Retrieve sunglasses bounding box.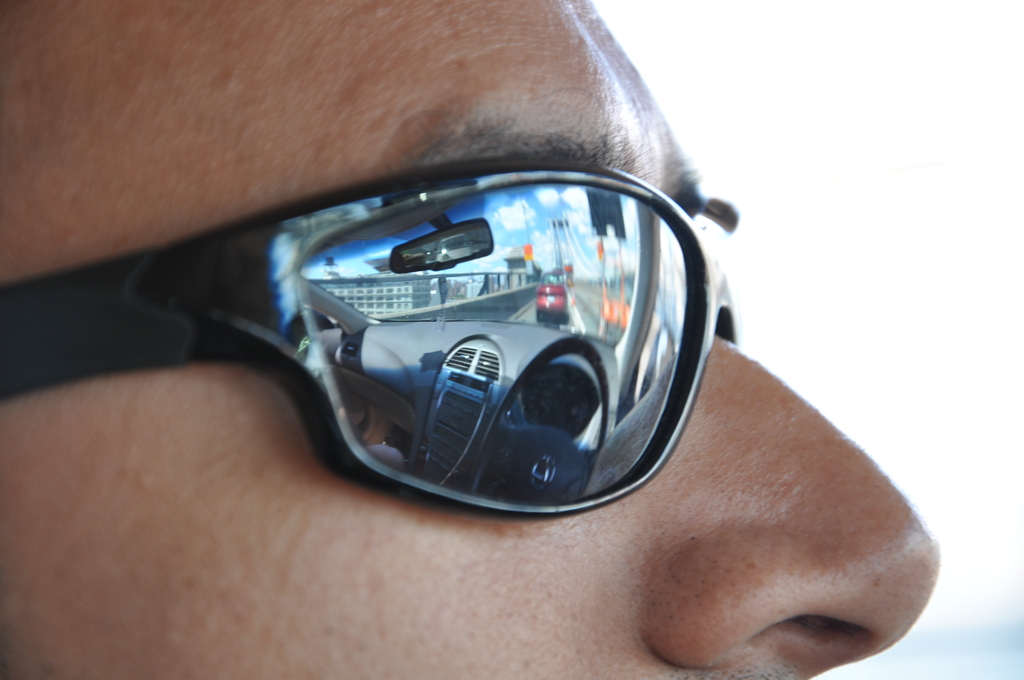
Bounding box: bbox(0, 163, 744, 523).
